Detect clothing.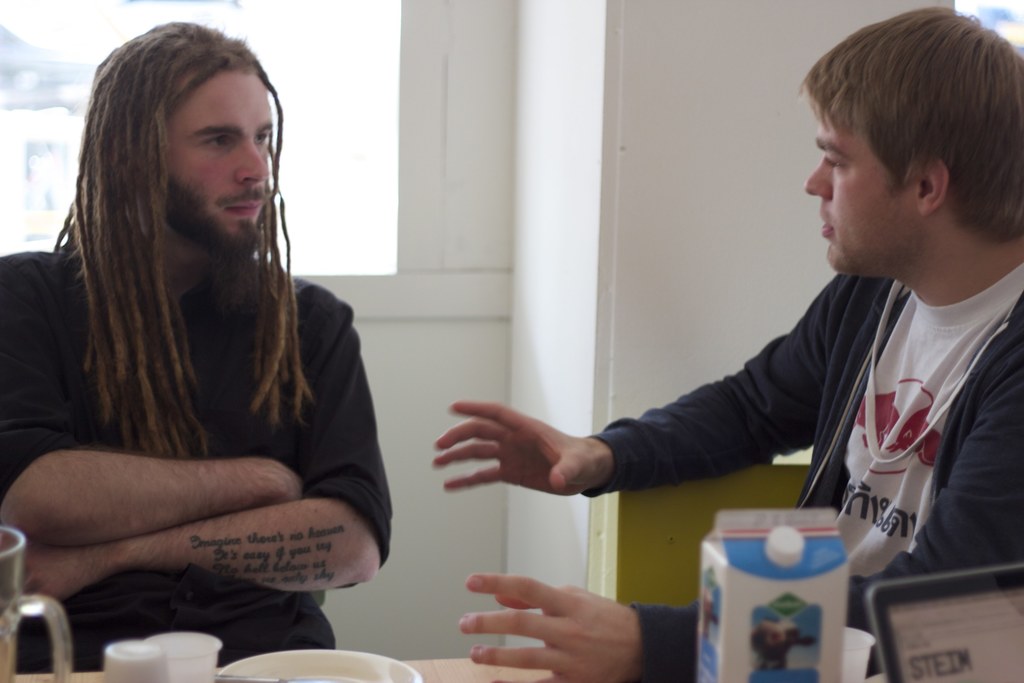
Detected at {"x1": 586, "y1": 256, "x2": 1023, "y2": 682}.
